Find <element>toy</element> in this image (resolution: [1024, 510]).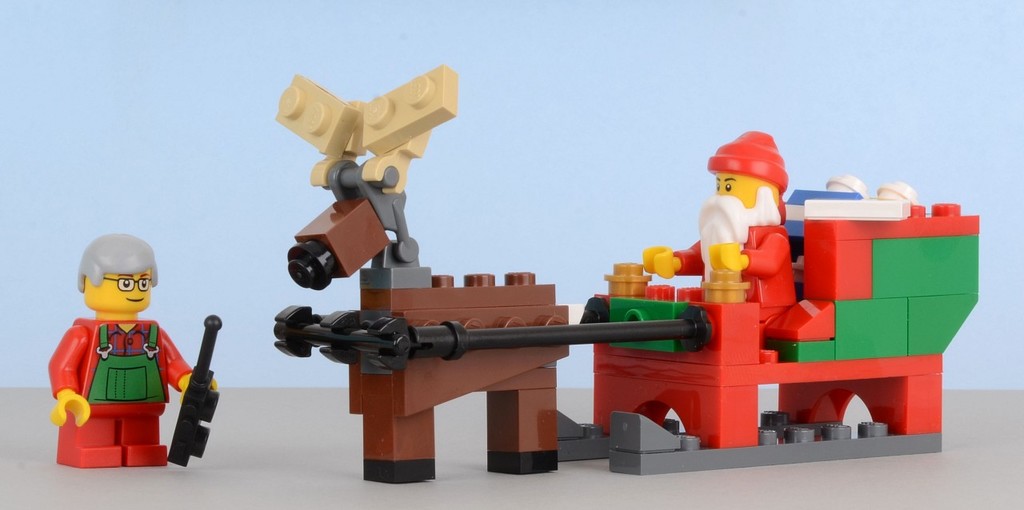
region(267, 76, 994, 486).
